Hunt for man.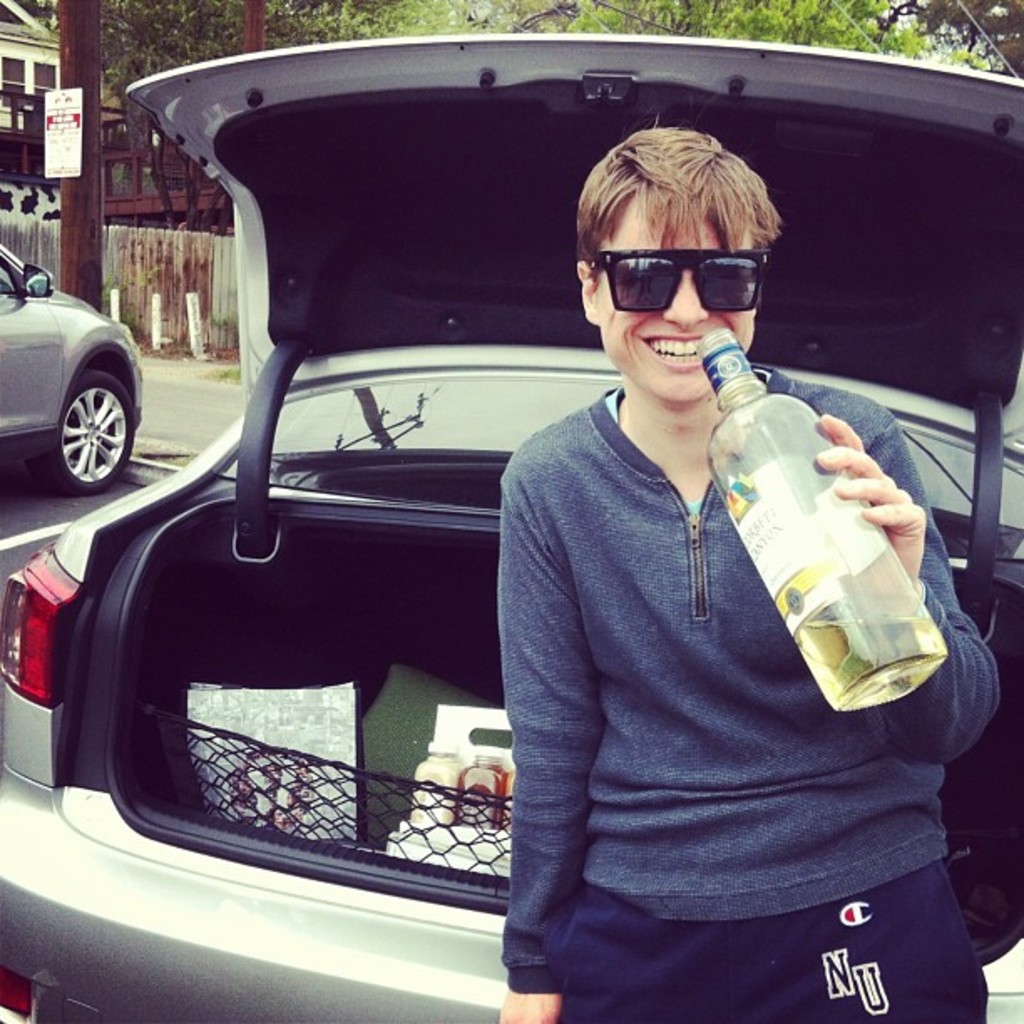
Hunted down at Rect(457, 167, 979, 997).
